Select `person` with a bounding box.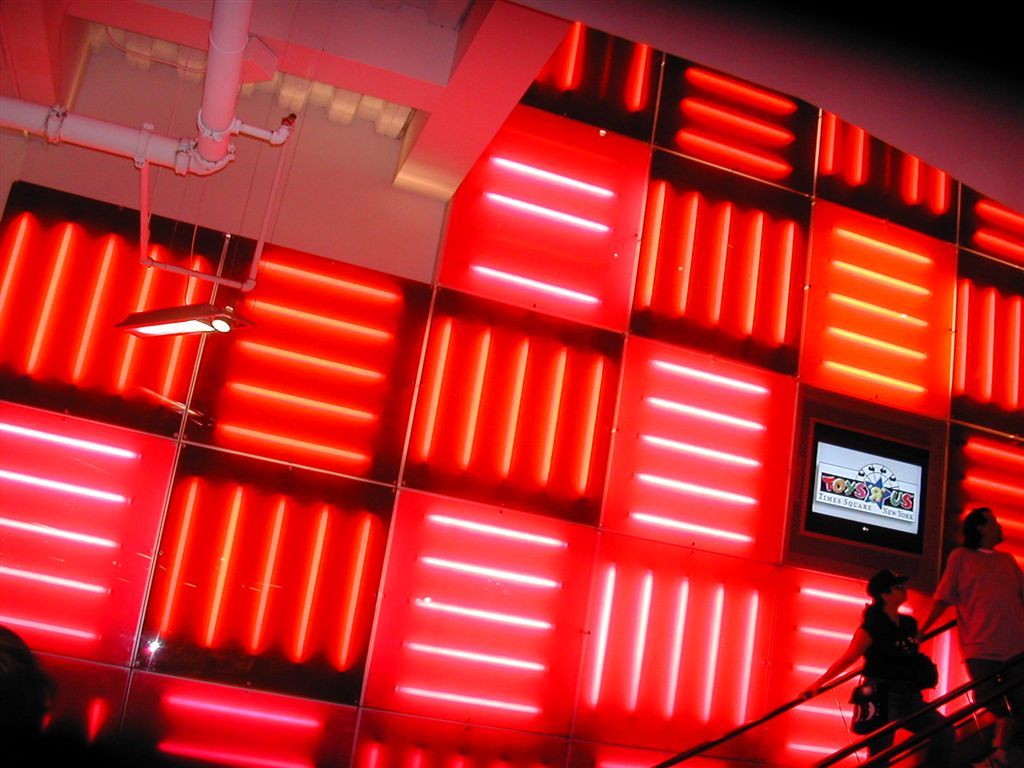
x1=920, y1=504, x2=1023, y2=762.
